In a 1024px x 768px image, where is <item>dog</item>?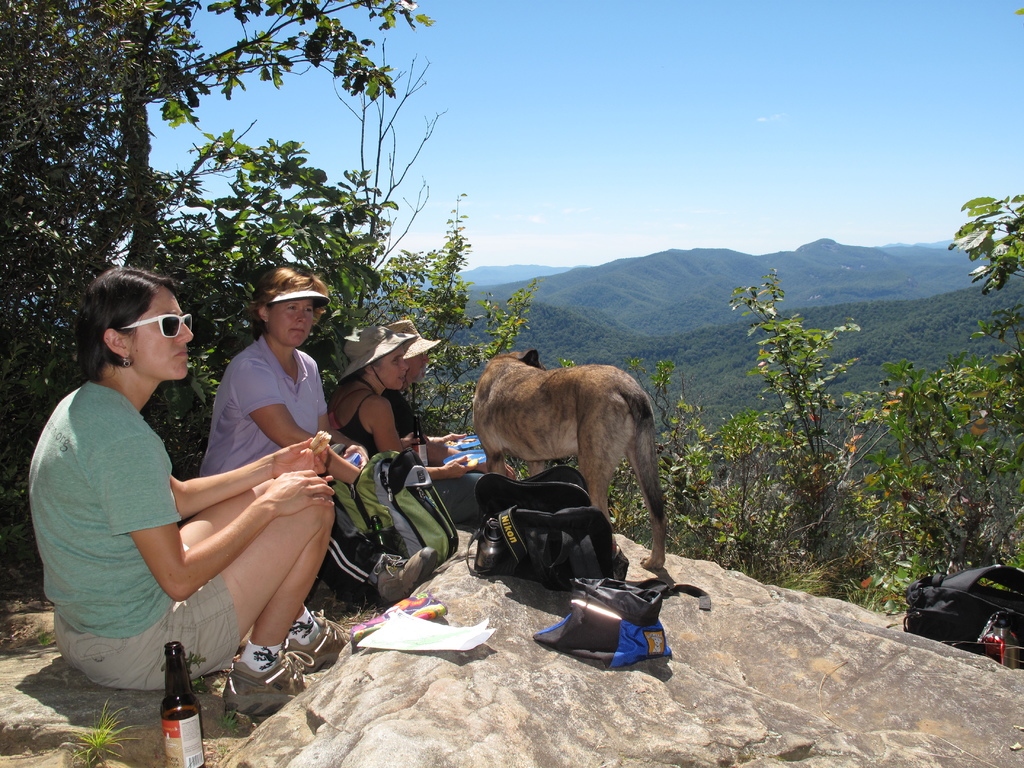
left=471, top=346, right=671, bottom=570.
